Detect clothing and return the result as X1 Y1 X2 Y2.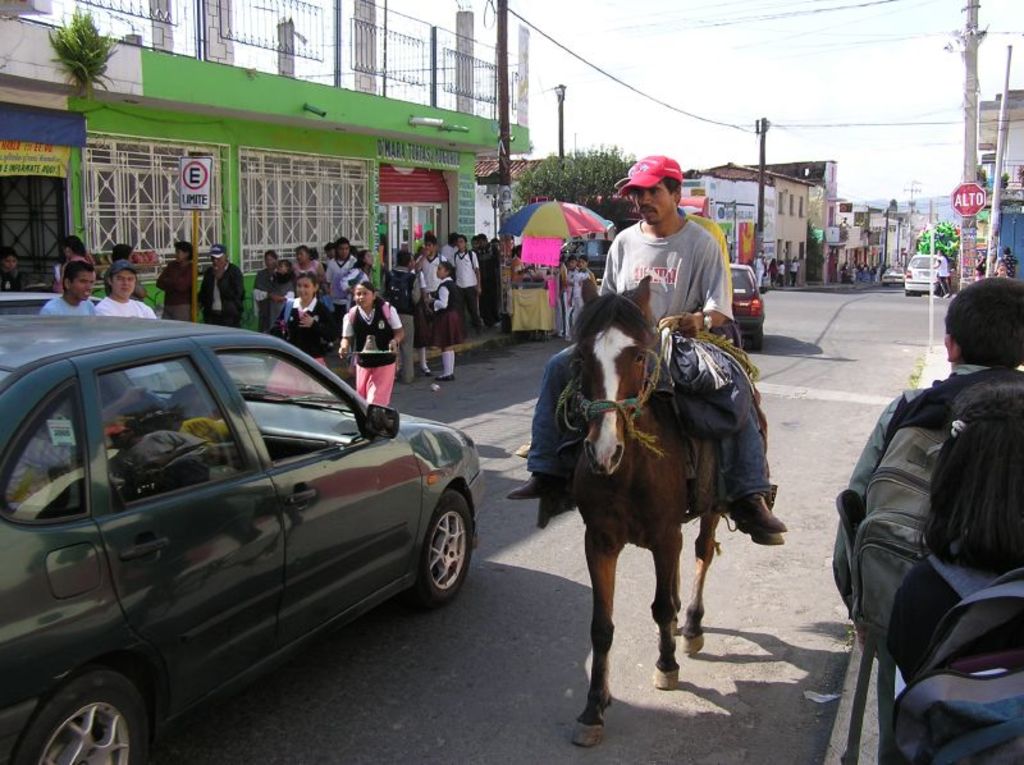
1001 252 1019 275.
